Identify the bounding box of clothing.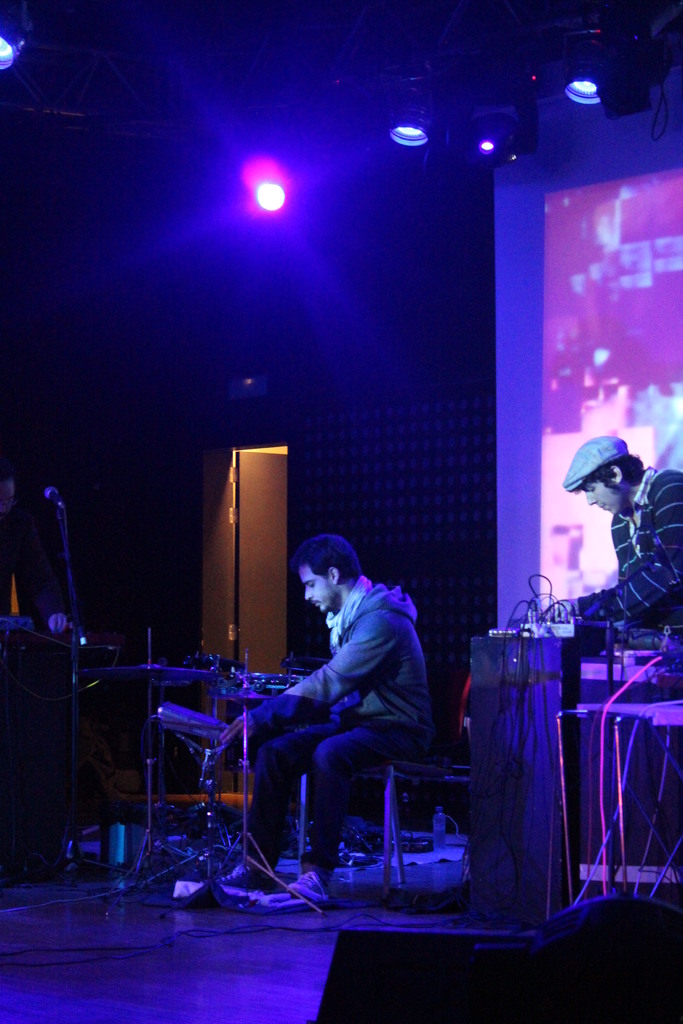
(left=577, top=461, right=682, bottom=626).
